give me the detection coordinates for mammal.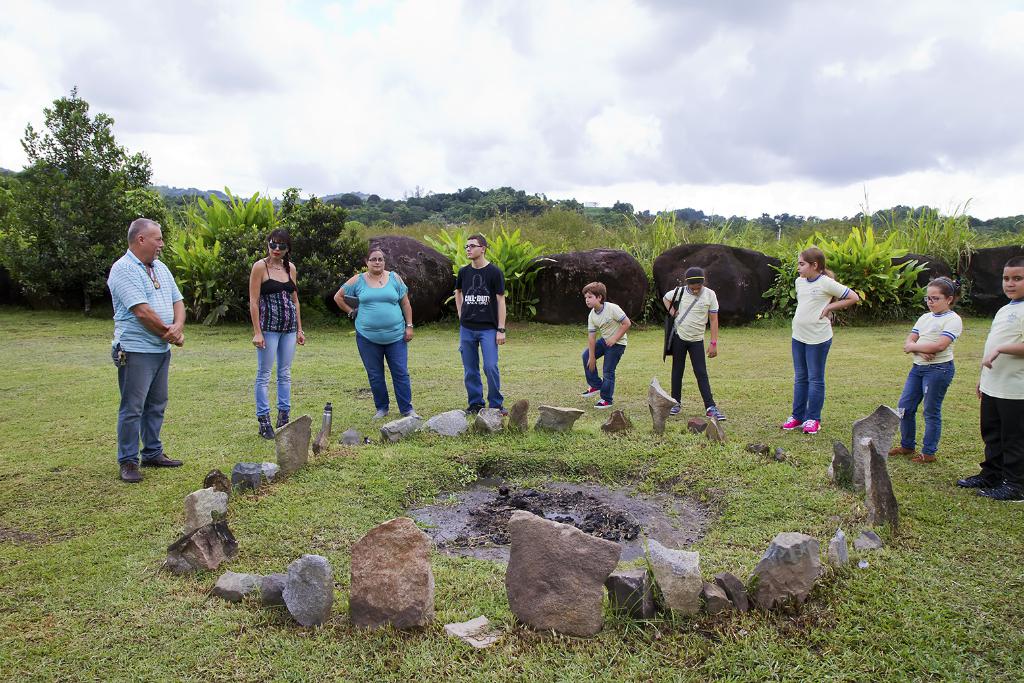
[left=333, top=248, right=425, bottom=418].
